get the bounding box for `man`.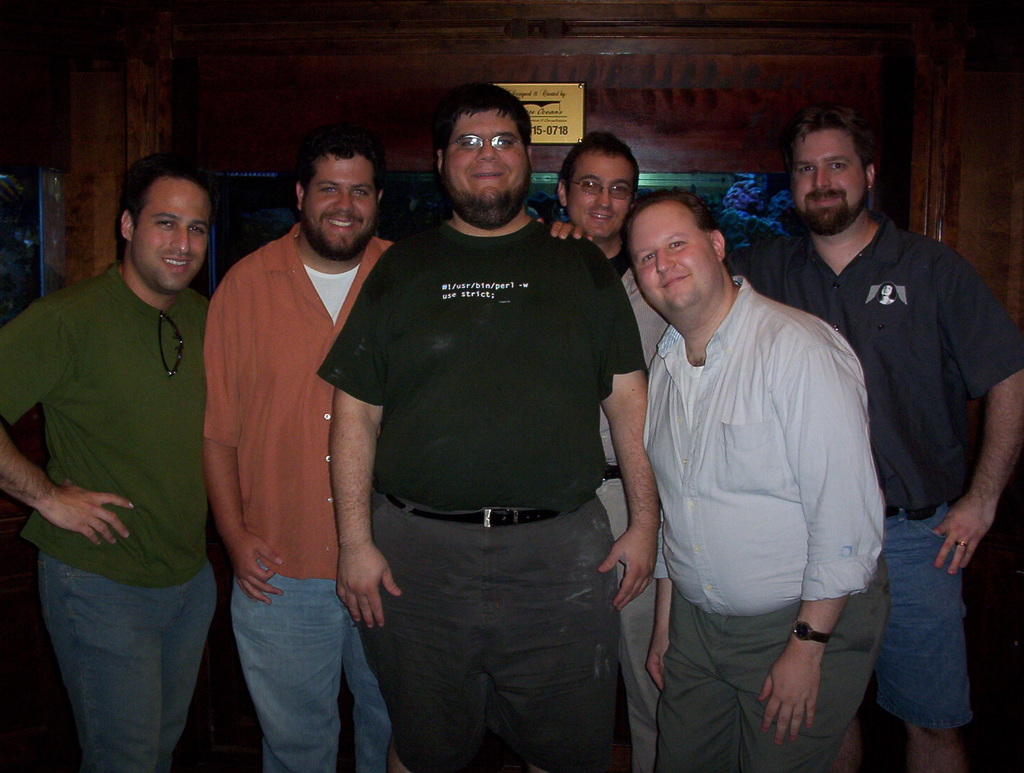
box(728, 110, 1023, 772).
